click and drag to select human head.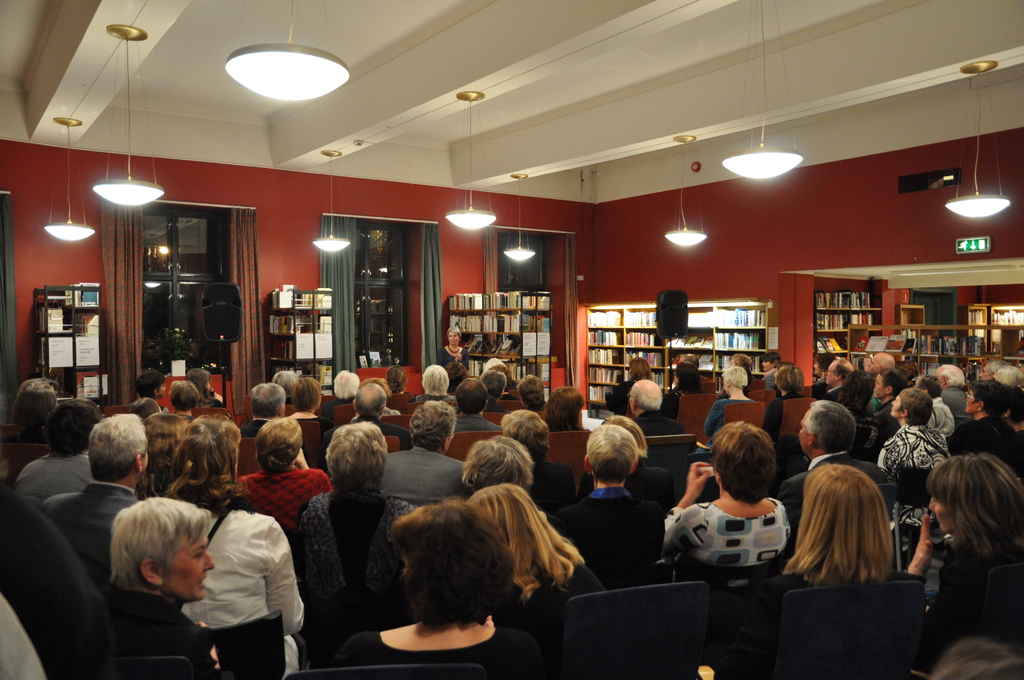
Selection: 385/494/518/618.
